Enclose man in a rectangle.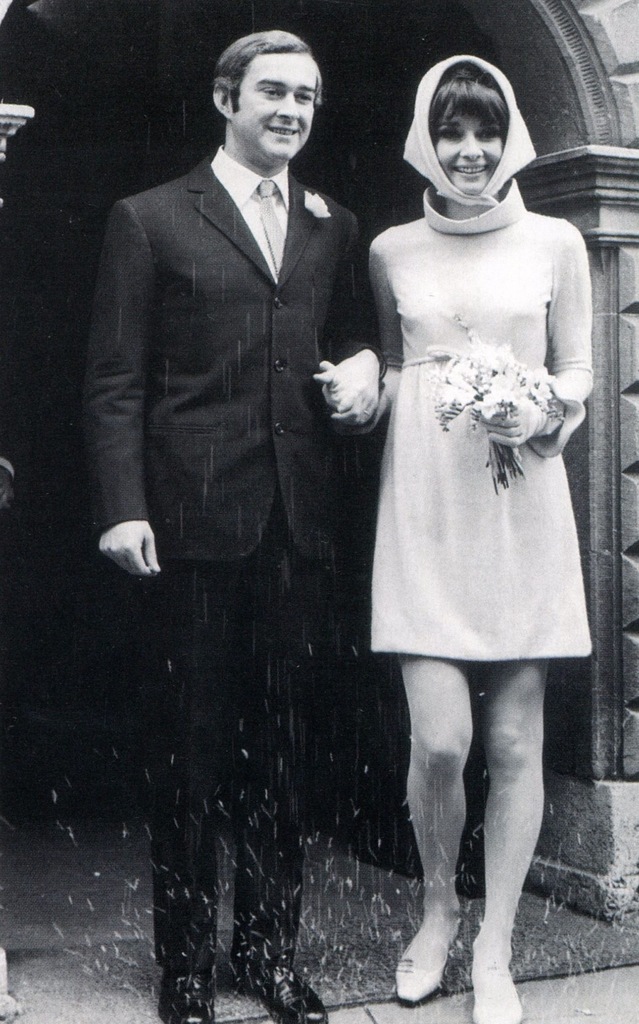
l=95, t=22, r=375, b=1023.
